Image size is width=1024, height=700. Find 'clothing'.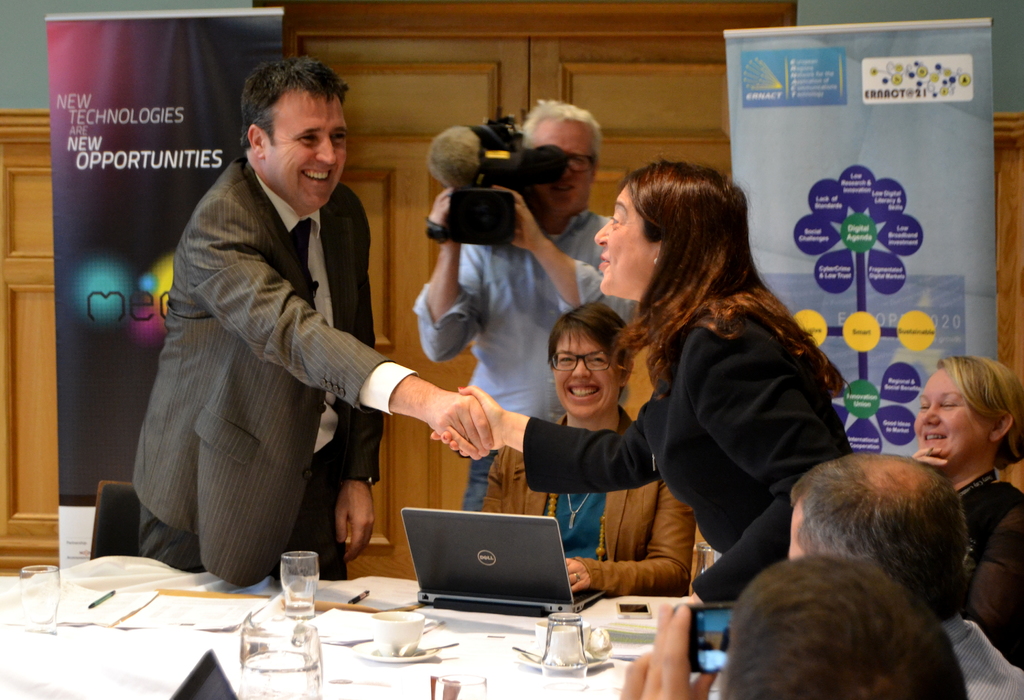
{"x1": 956, "y1": 476, "x2": 1023, "y2": 665}.
